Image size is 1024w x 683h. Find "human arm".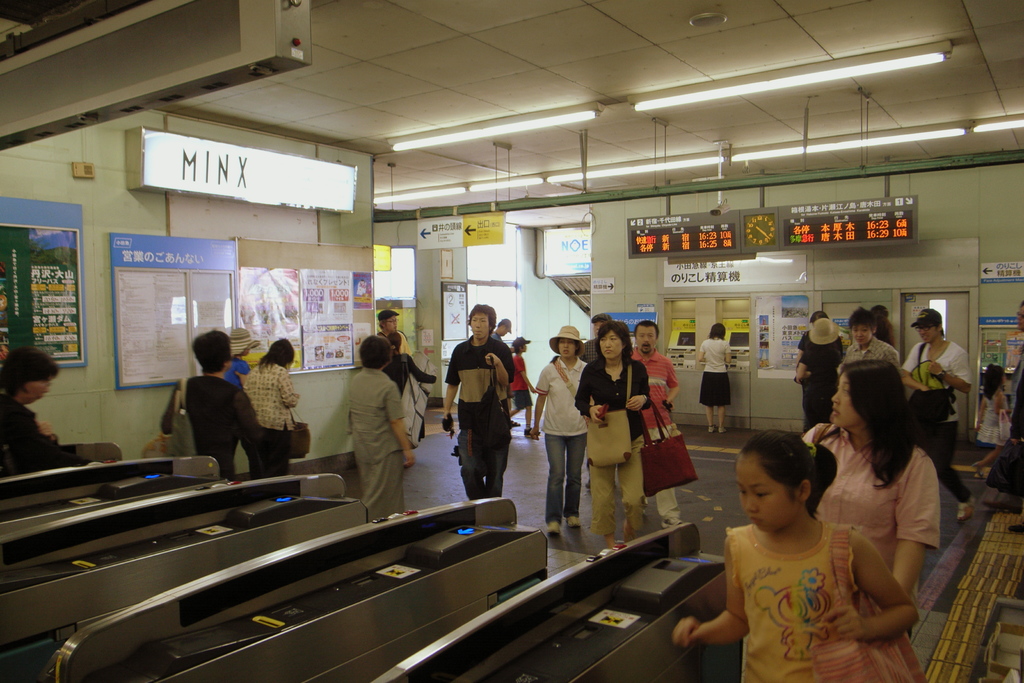
[573, 370, 606, 423].
